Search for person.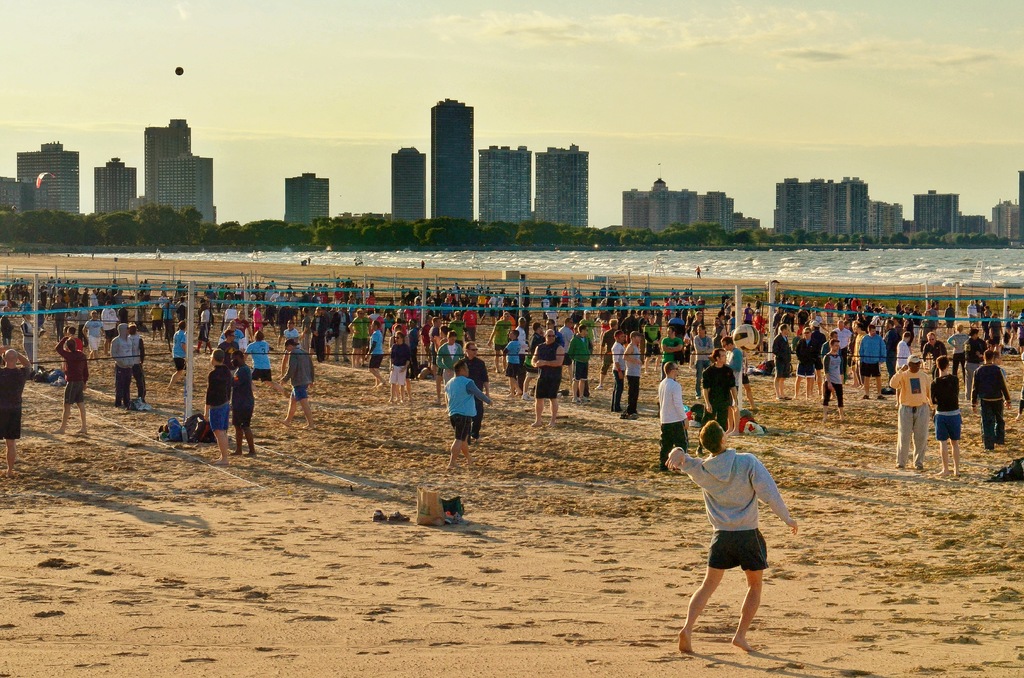
Found at (150,304,162,341).
